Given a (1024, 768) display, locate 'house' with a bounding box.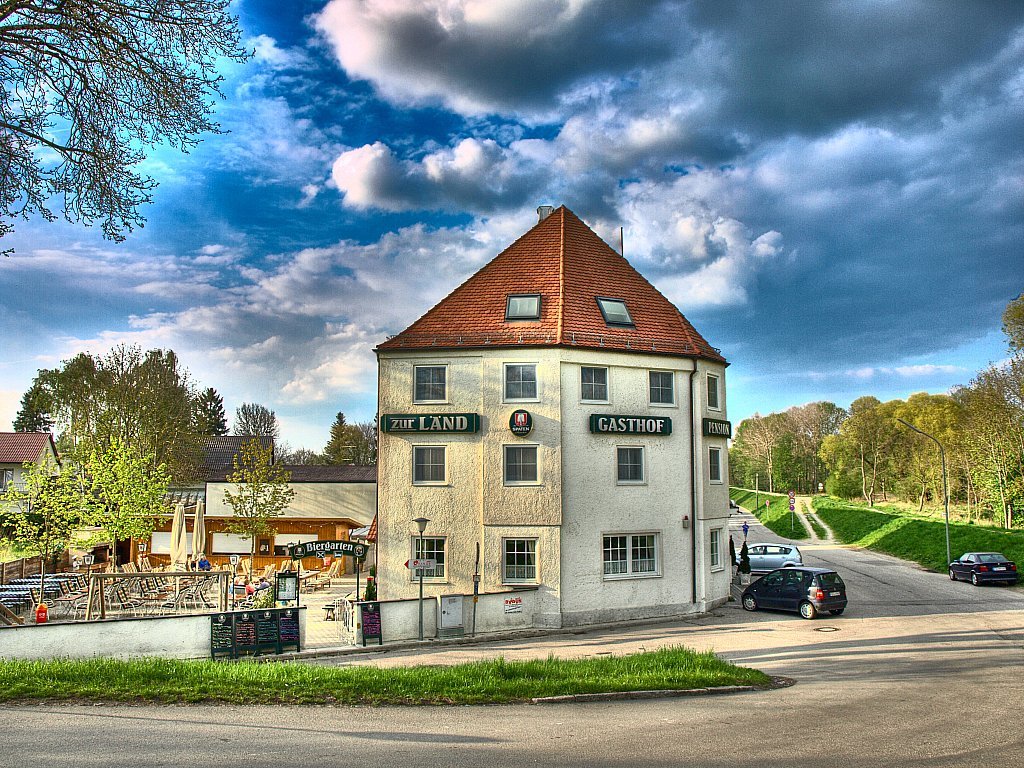
Located: bbox(0, 431, 63, 516).
